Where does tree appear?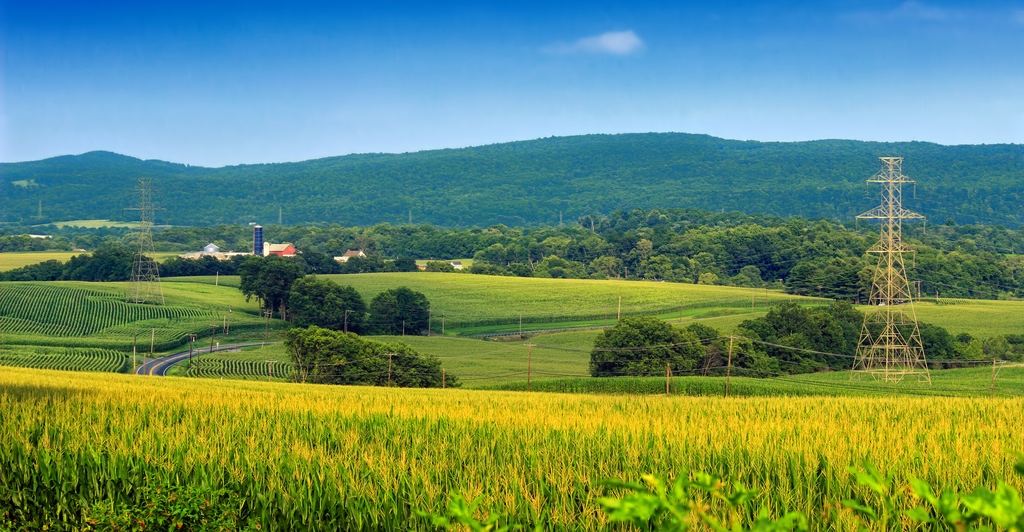
Appears at [362,280,431,339].
